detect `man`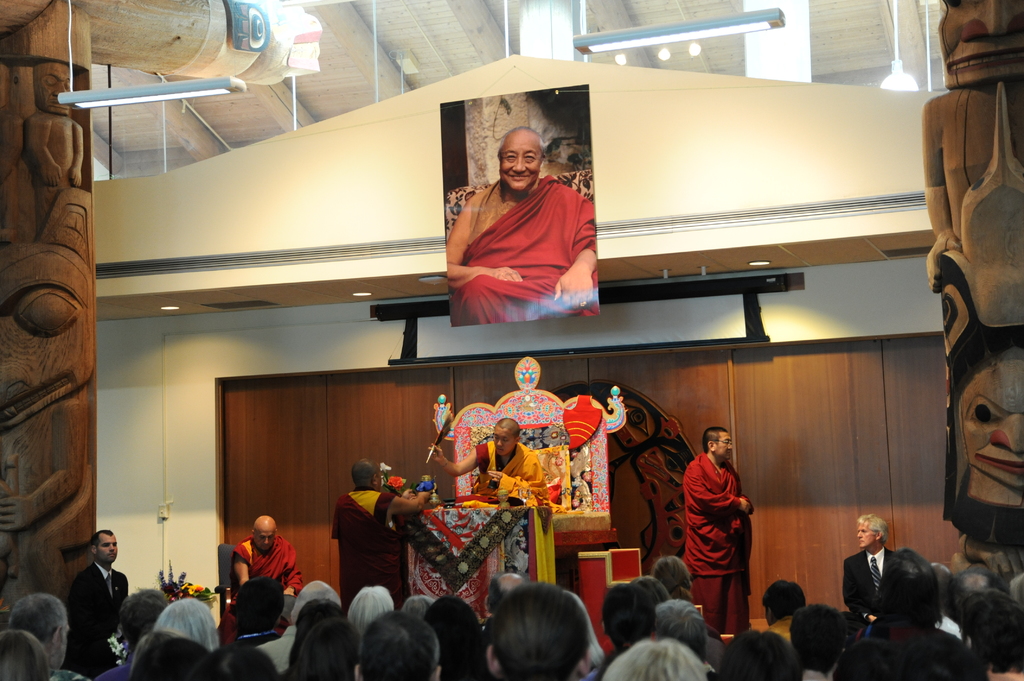
select_region(680, 428, 753, 634)
